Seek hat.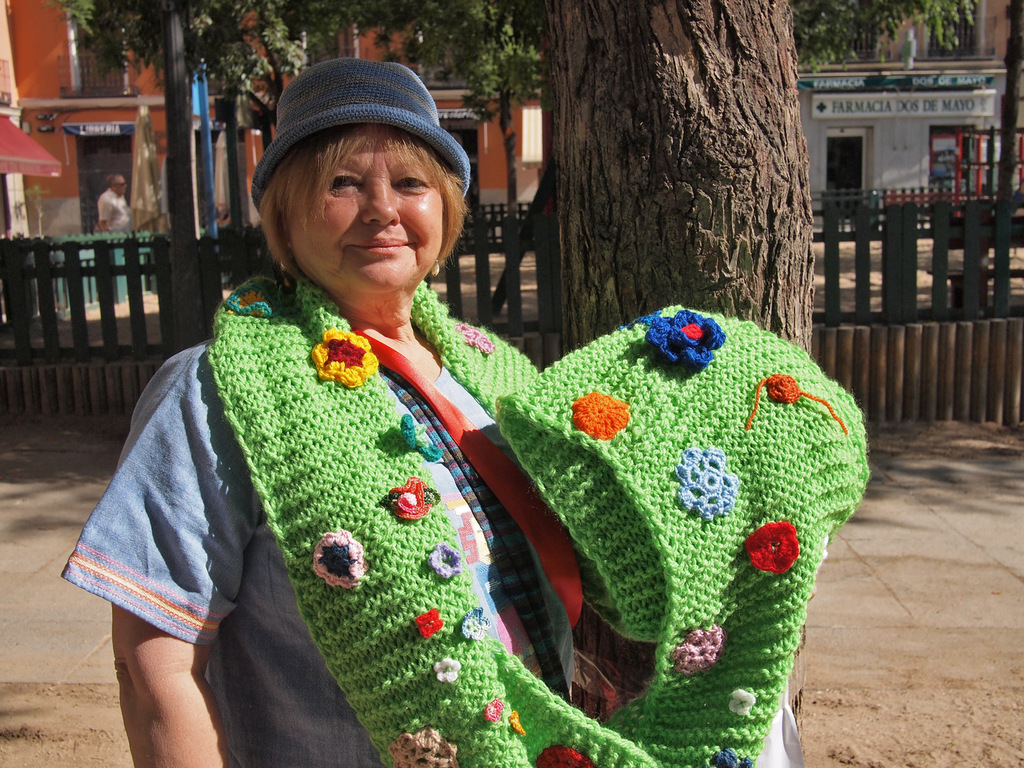
pyautogui.locateOnScreen(252, 58, 469, 212).
